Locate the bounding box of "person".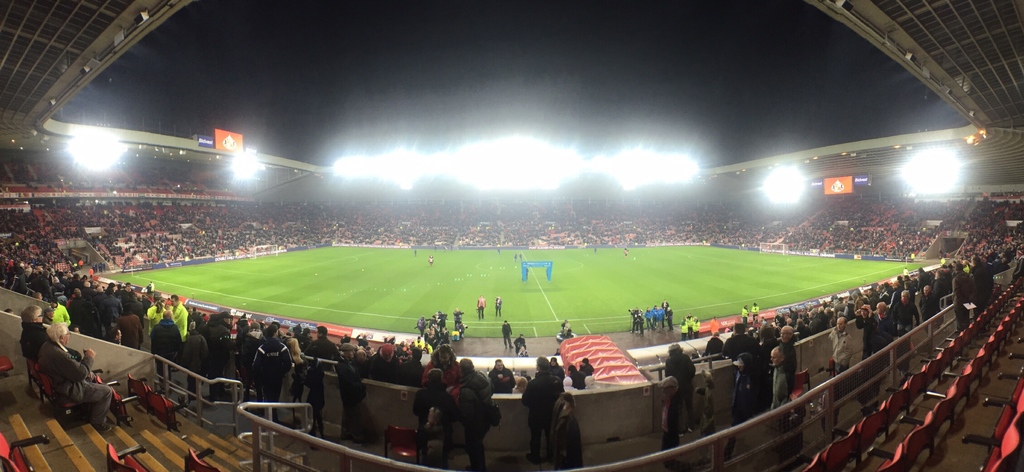
Bounding box: (678, 316, 689, 338).
